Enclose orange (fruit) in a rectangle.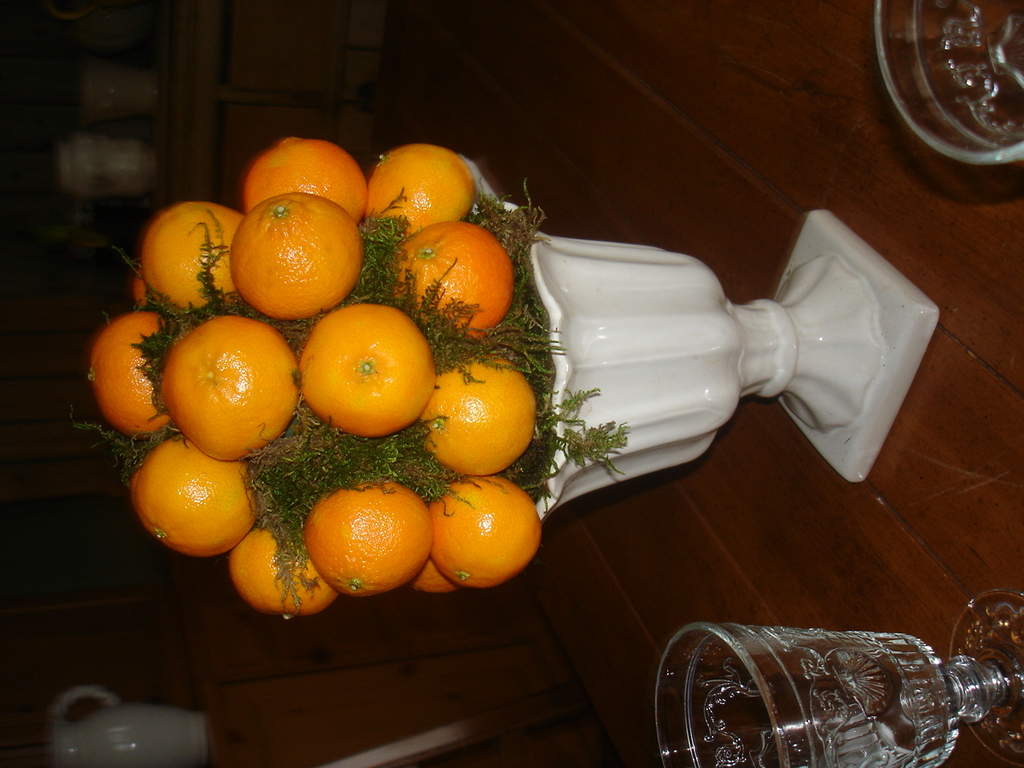
box(126, 434, 250, 554).
